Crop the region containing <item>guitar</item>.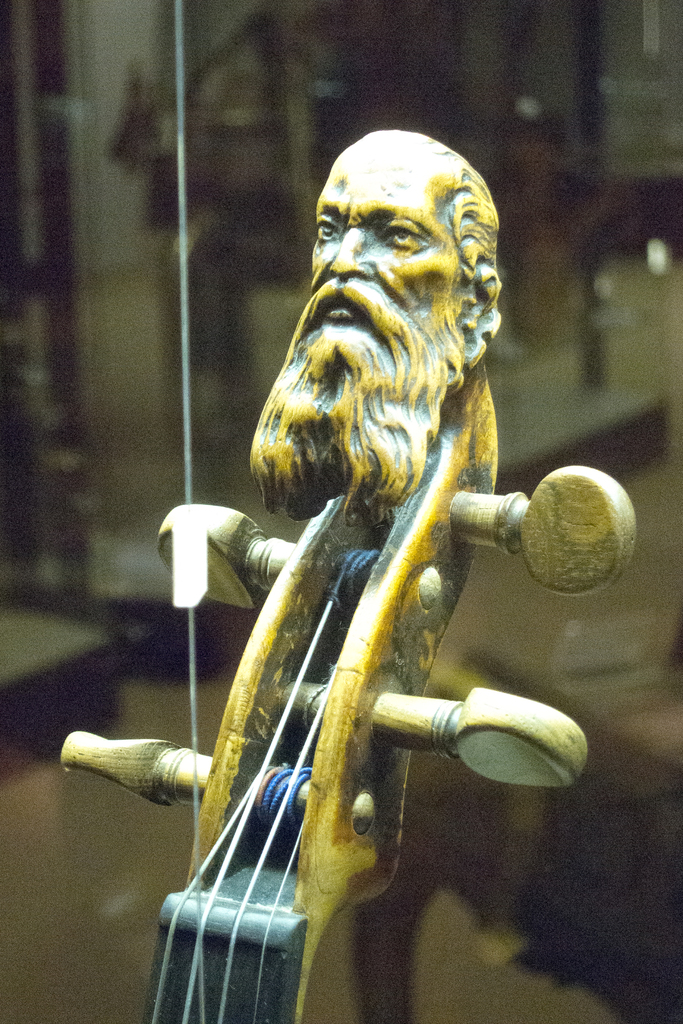
Crop region: l=65, t=116, r=645, b=1014.
